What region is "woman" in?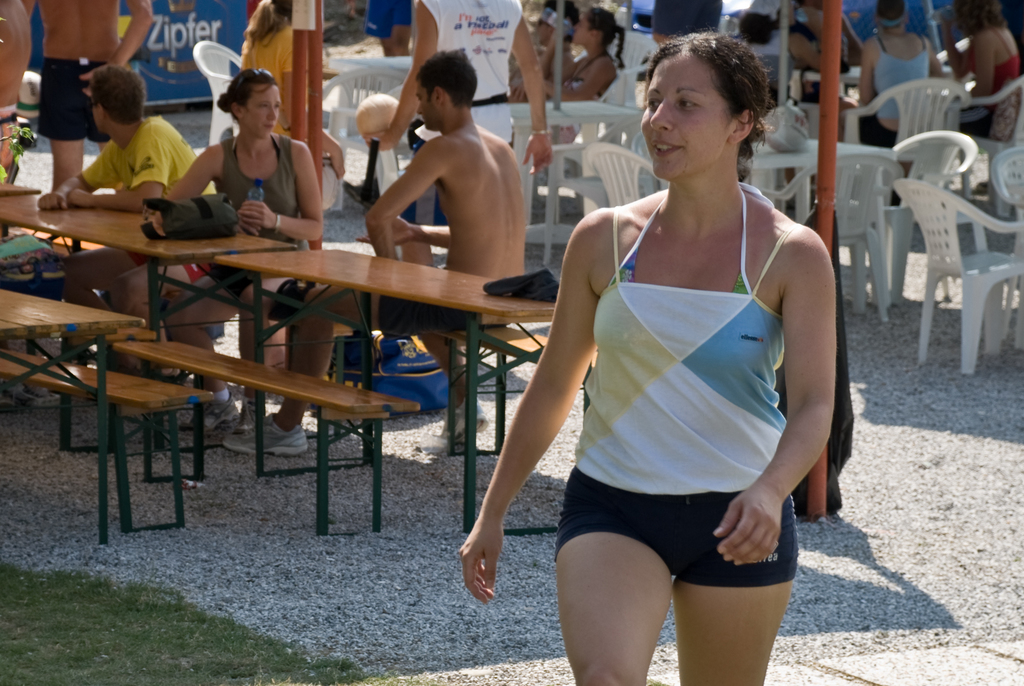
BBox(950, 0, 1015, 148).
